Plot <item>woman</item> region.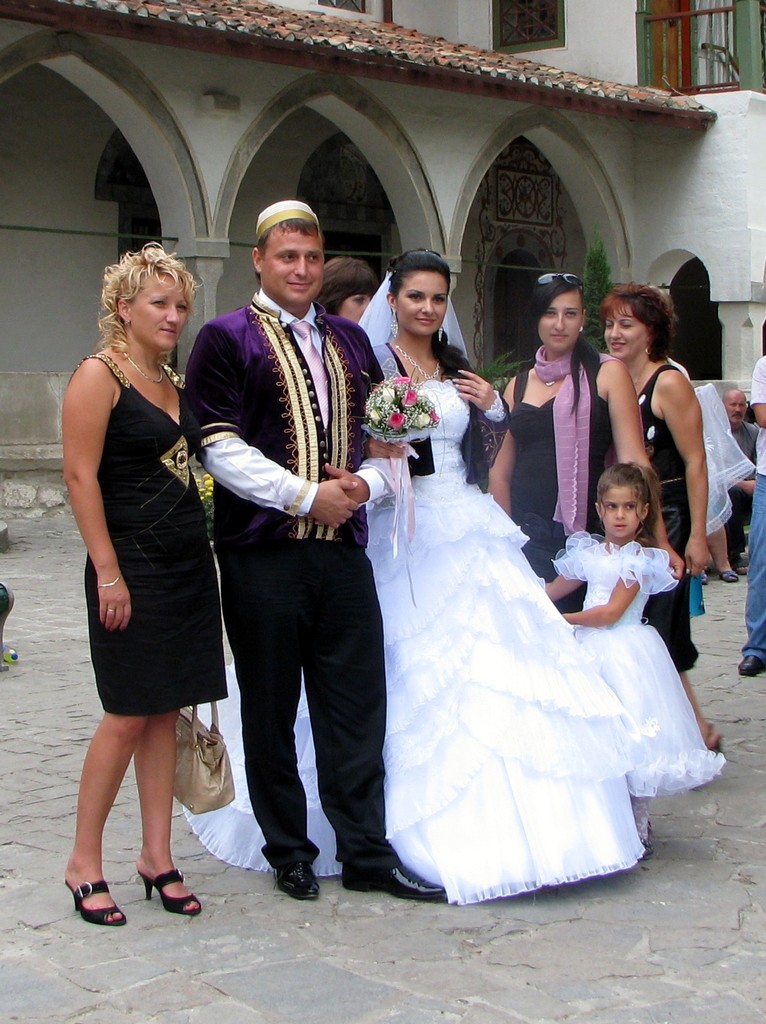
Plotted at select_region(55, 234, 239, 879).
